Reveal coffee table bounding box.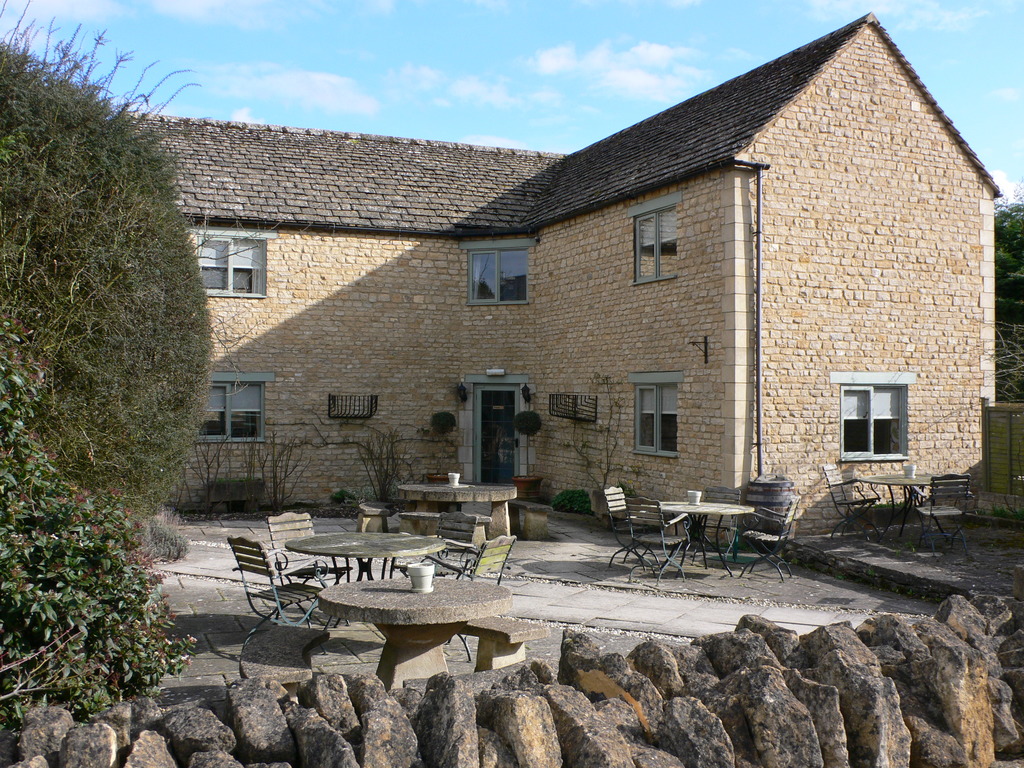
Revealed: <region>867, 474, 938, 533</region>.
